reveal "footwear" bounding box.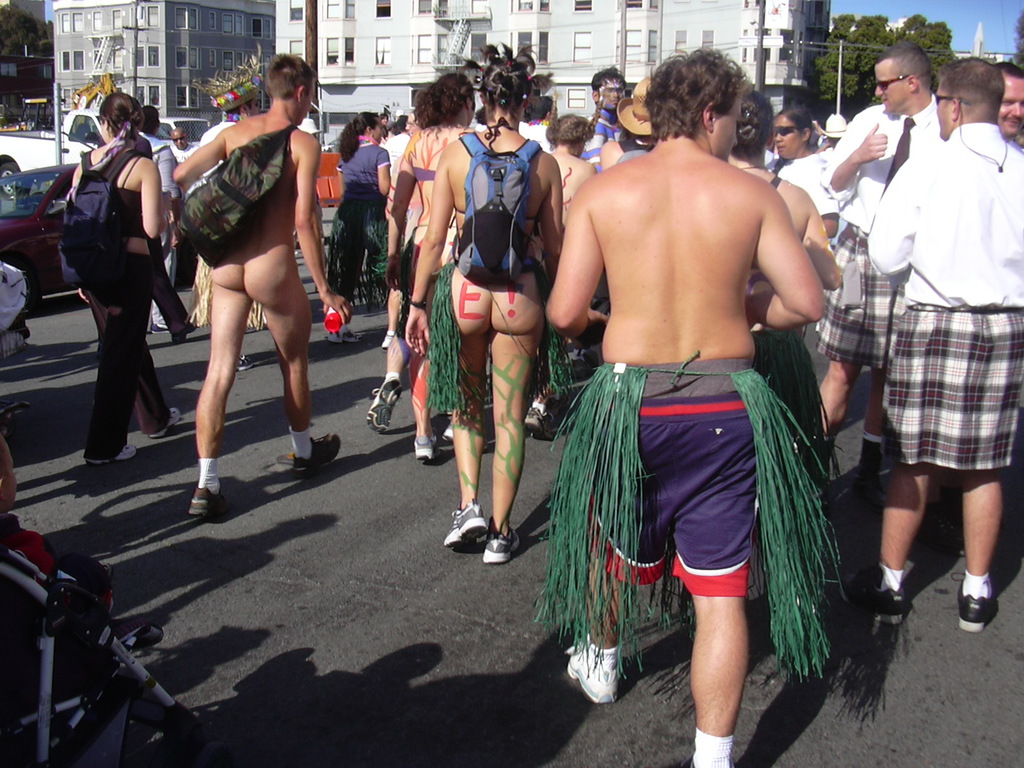
Revealed: (left=566, top=342, right=598, bottom=378).
